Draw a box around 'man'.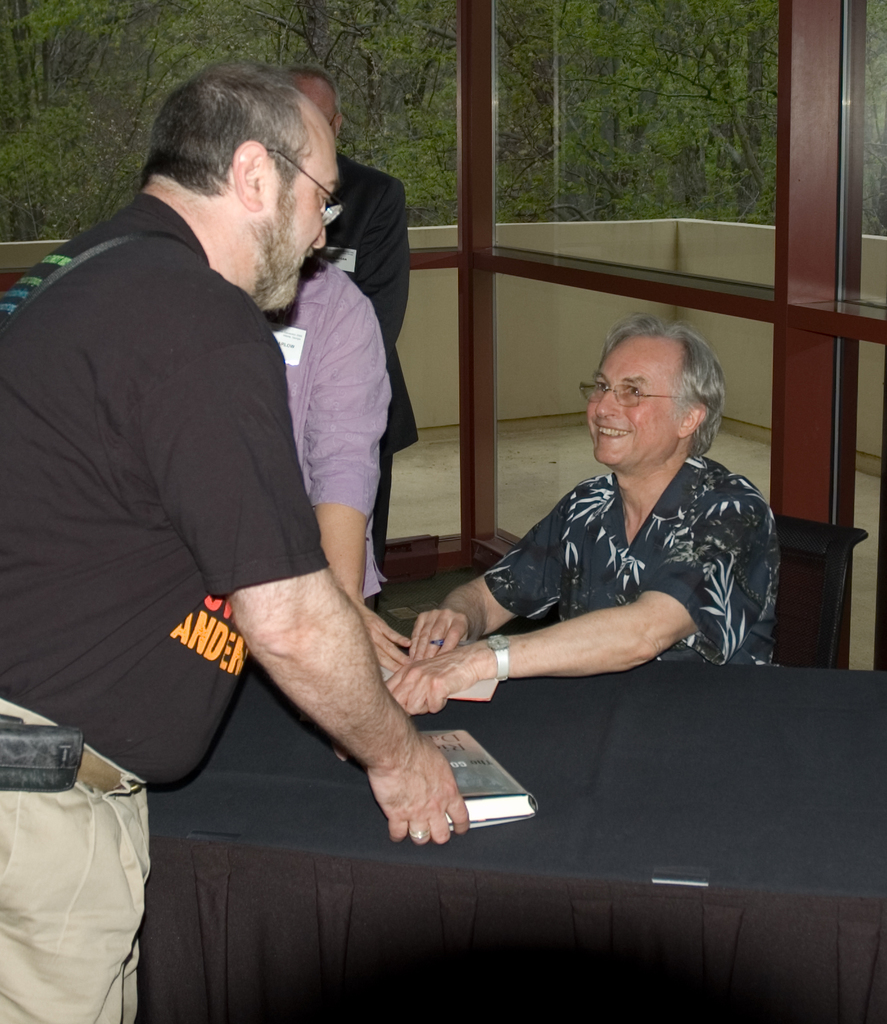
{"x1": 40, "y1": 55, "x2": 546, "y2": 919}.
